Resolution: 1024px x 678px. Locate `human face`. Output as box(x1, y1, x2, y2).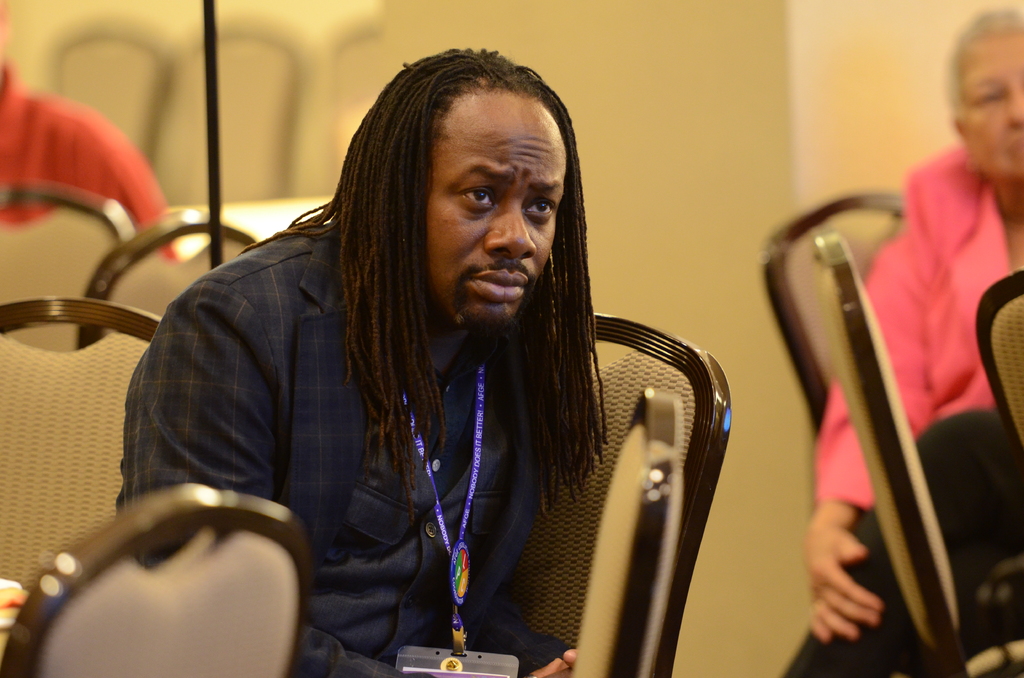
box(427, 97, 566, 322).
